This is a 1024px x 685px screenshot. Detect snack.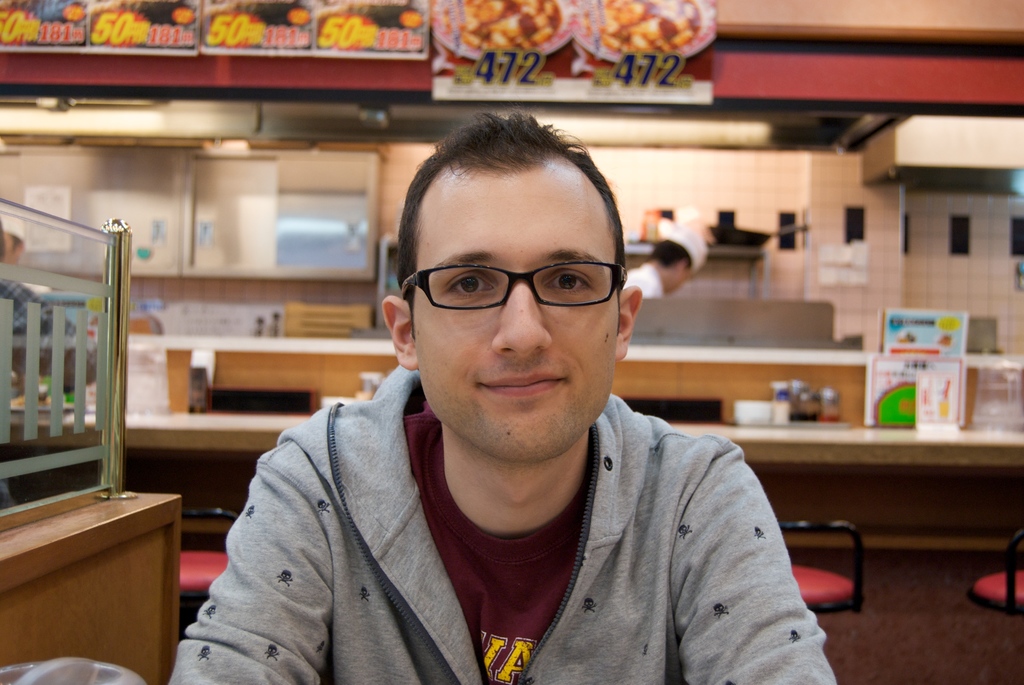
[x1=429, y1=0, x2=571, y2=51].
